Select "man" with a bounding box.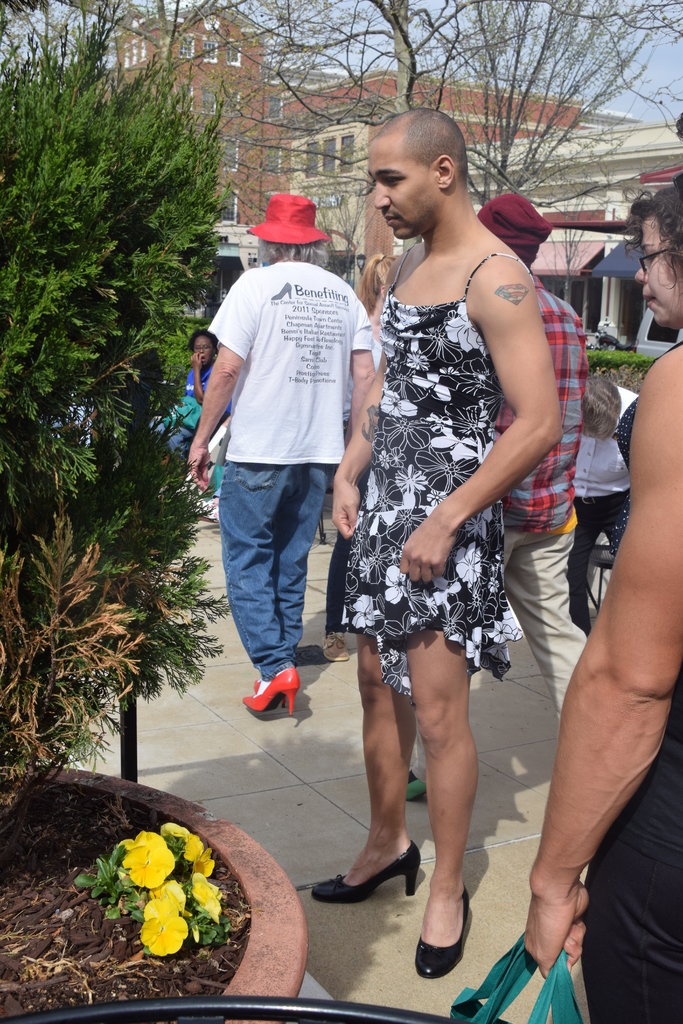
pyautogui.locateOnScreen(308, 101, 568, 970).
